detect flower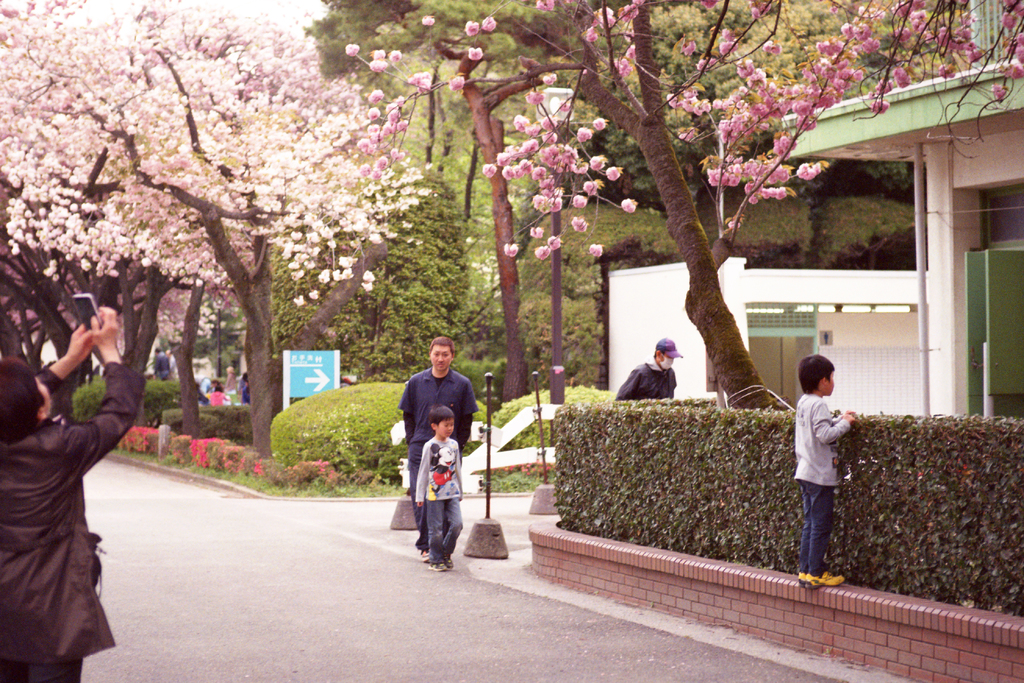
box=[571, 215, 588, 230]
